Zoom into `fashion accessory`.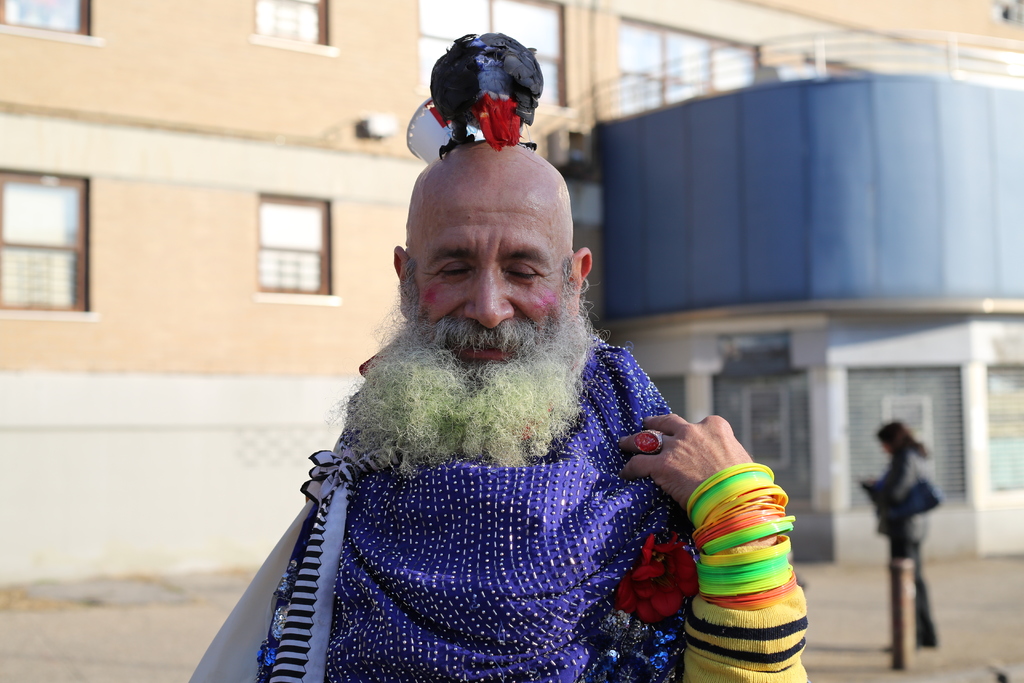
Zoom target: 271 428 404 682.
